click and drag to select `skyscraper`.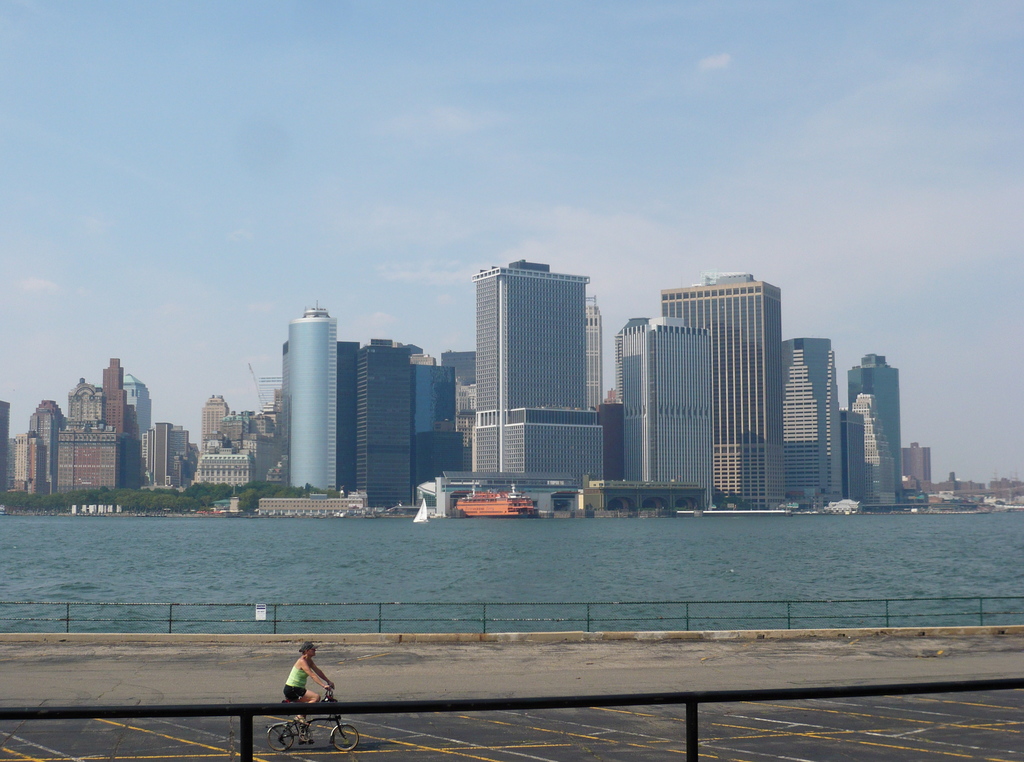
Selection: 856/348/915/505.
